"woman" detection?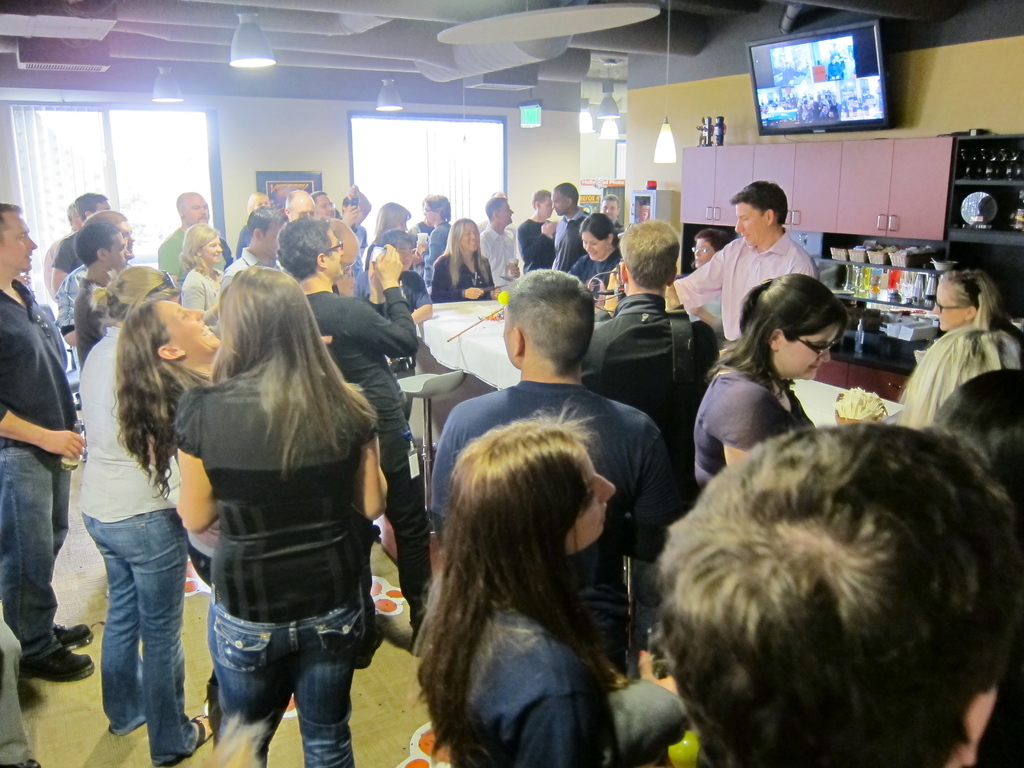
(left=172, top=261, right=400, bottom=767)
